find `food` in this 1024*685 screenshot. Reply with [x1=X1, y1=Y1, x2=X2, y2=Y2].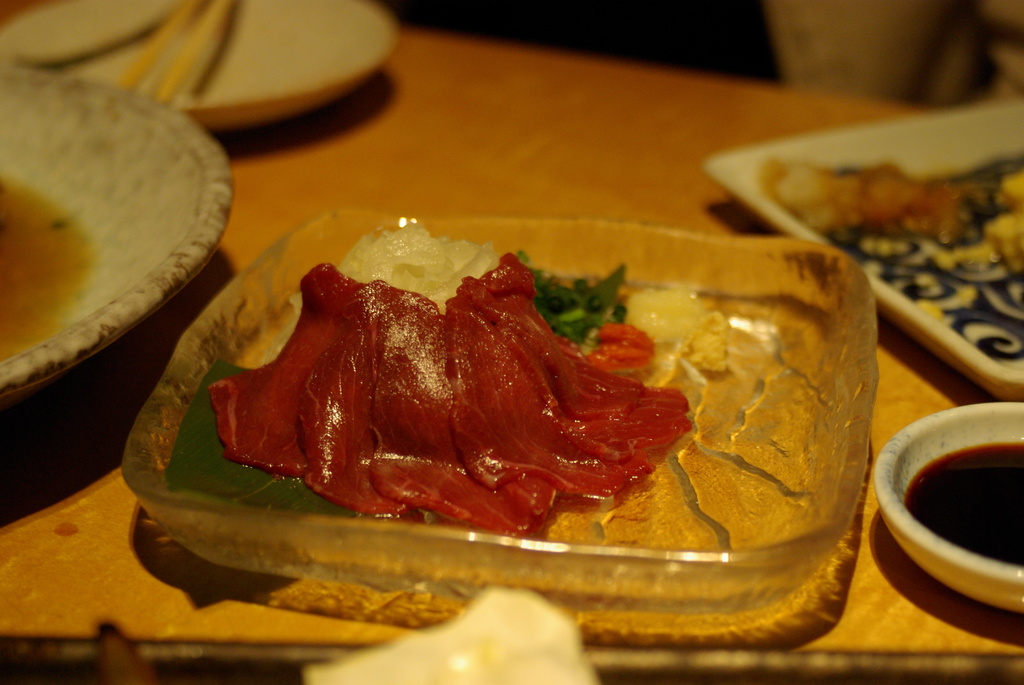
[x1=762, y1=163, x2=1023, y2=280].
